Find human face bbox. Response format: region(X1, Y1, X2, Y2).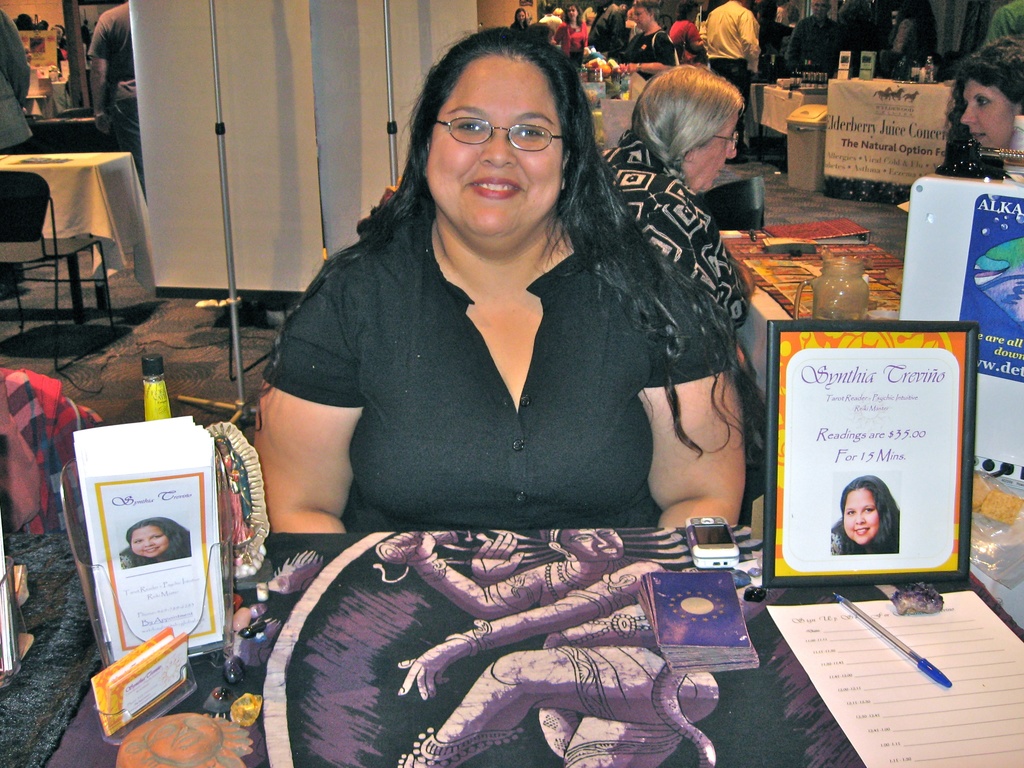
region(424, 57, 556, 250).
